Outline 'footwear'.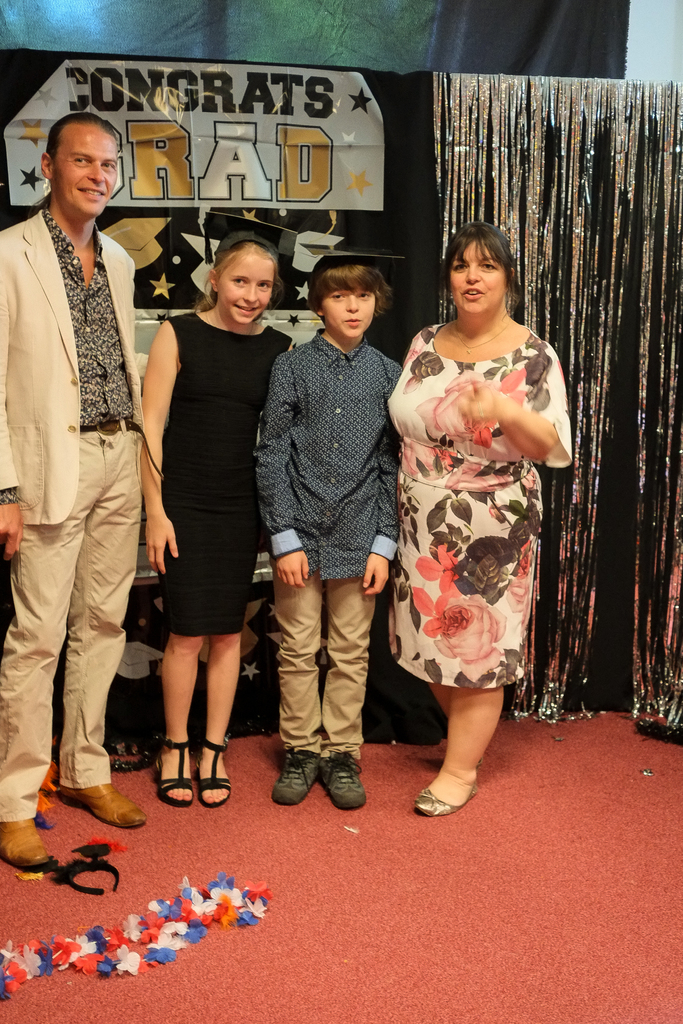
Outline: locate(0, 814, 49, 867).
